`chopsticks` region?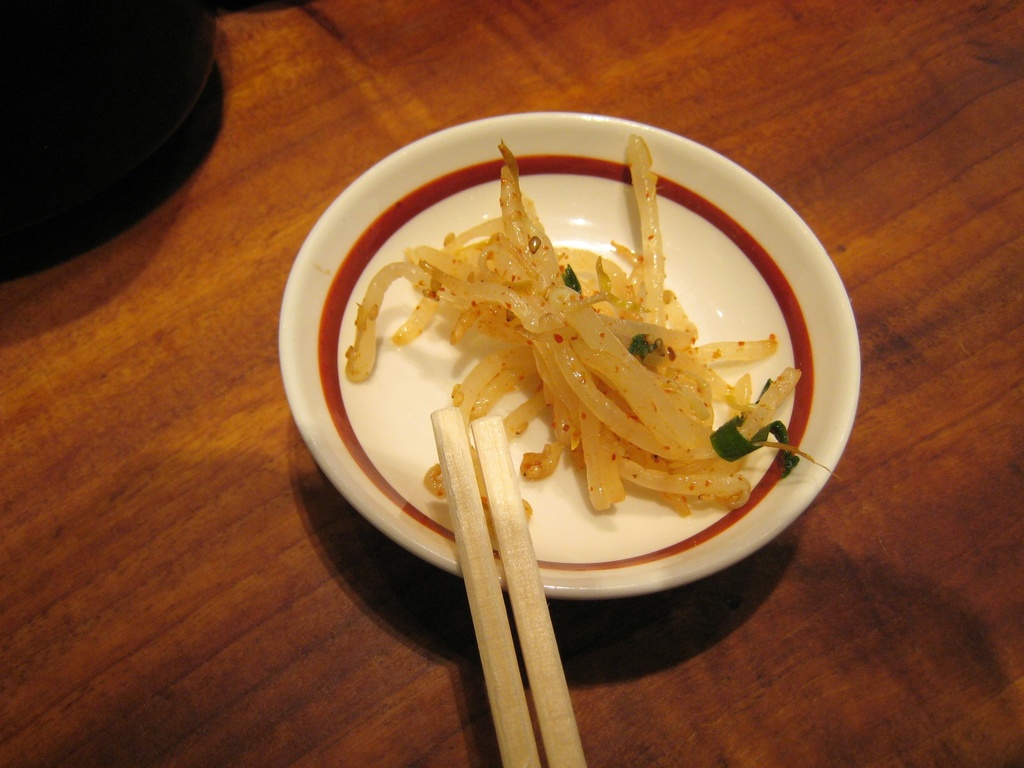
box=[432, 407, 591, 767]
